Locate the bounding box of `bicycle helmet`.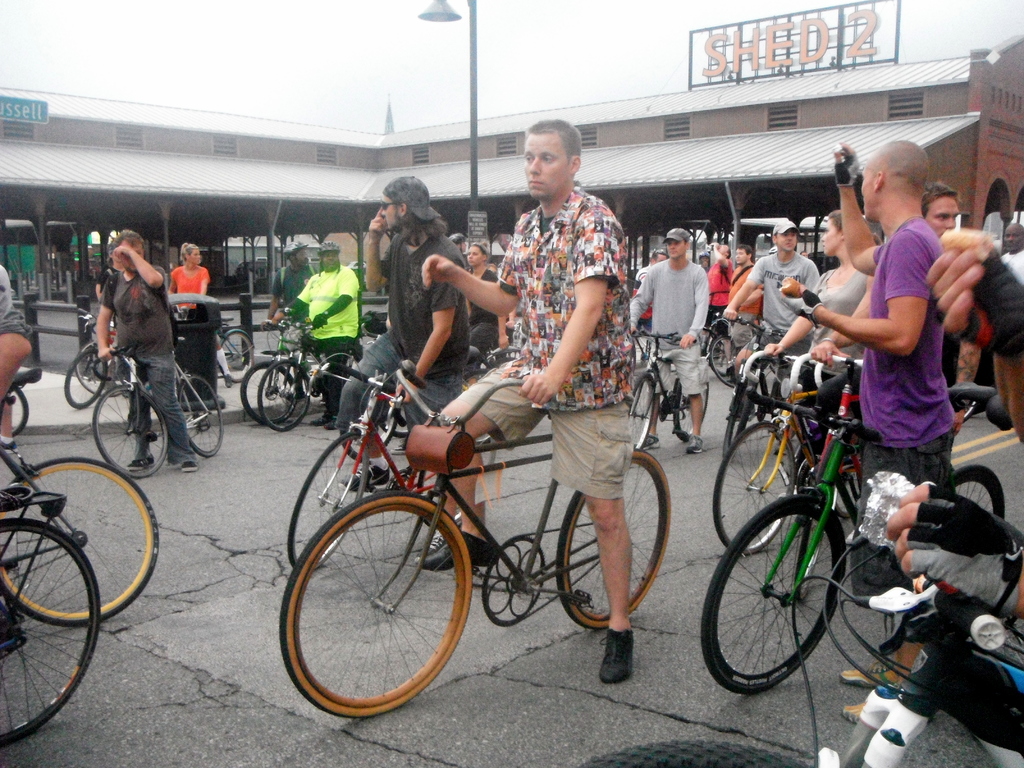
Bounding box: <bbox>321, 237, 339, 253</bbox>.
